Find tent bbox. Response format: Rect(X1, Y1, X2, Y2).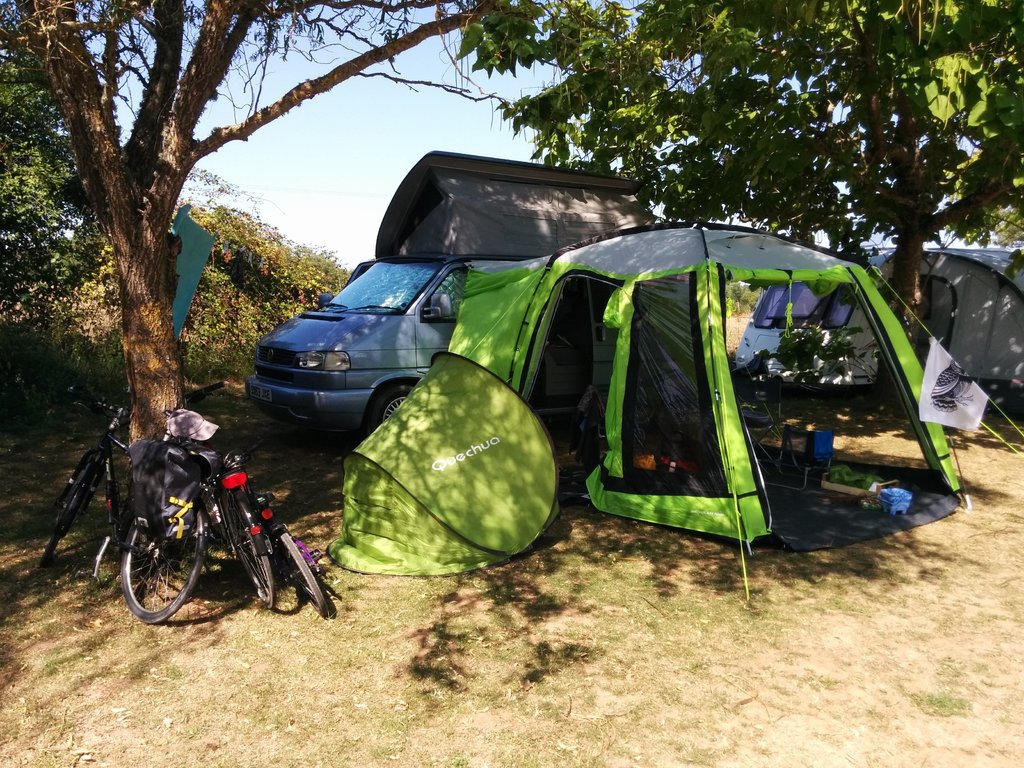
Rect(488, 205, 895, 577).
